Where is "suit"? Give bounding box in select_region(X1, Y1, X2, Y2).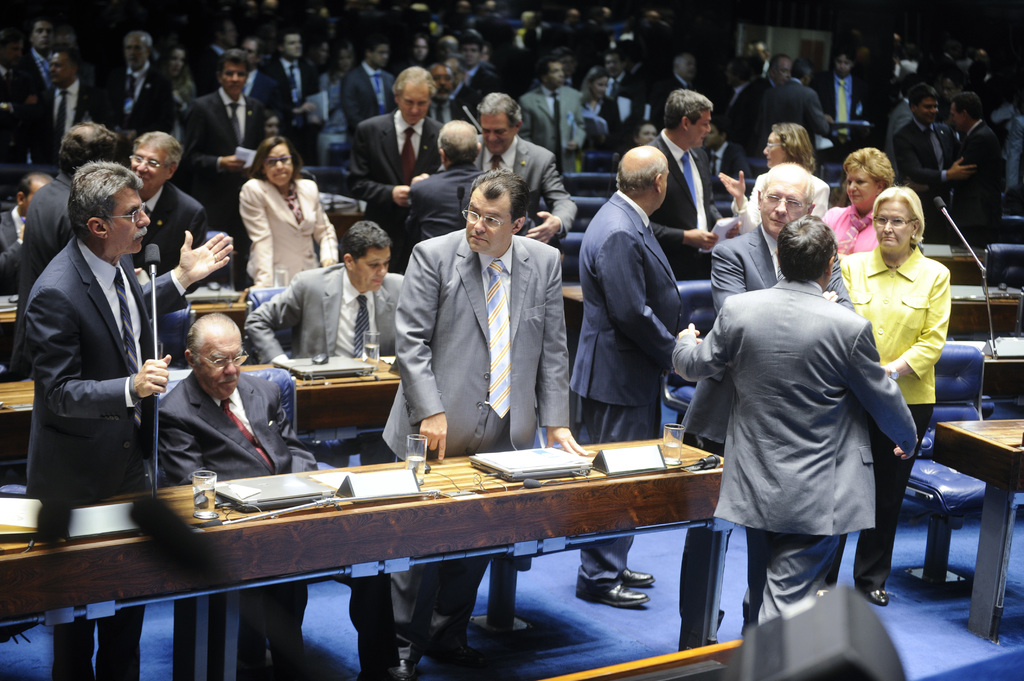
select_region(346, 59, 399, 127).
